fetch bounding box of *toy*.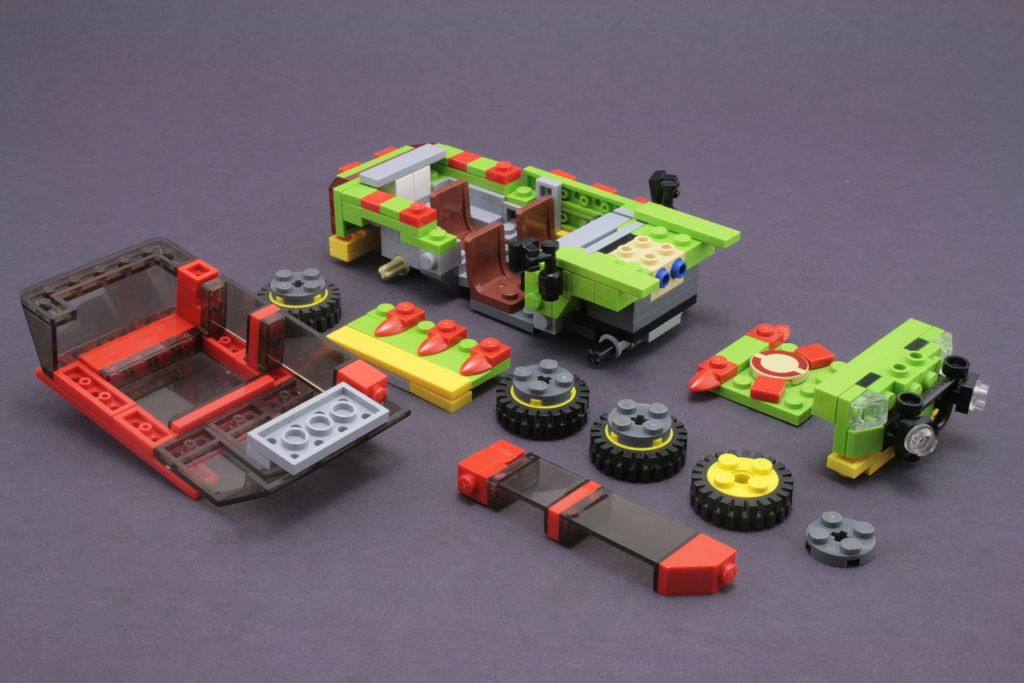
Bbox: 590, 397, 683, 484.
